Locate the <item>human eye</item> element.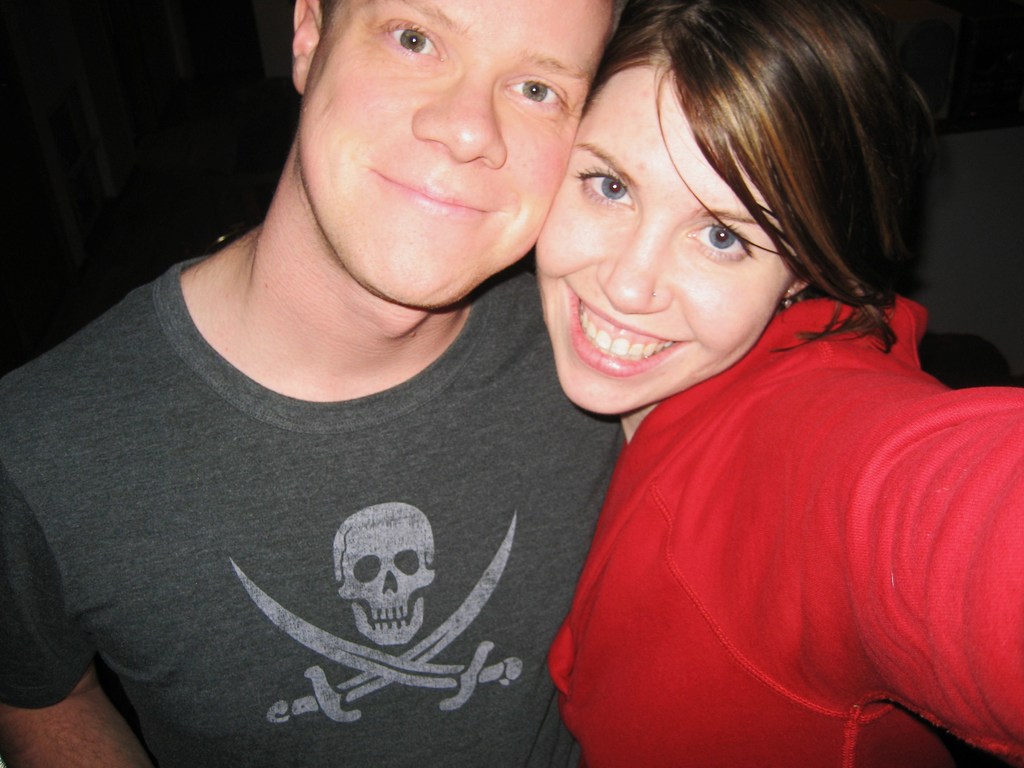
Element bbox: <box>568,169,636,212</box>.
